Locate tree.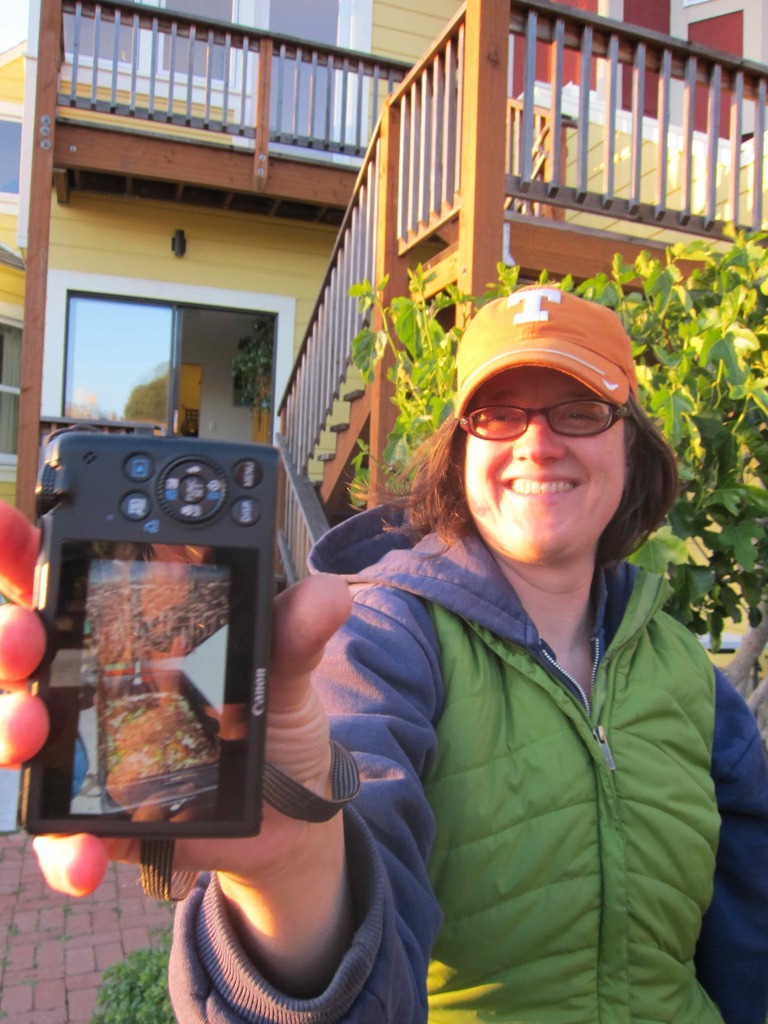
Bounding box: 348 223 767 709.
